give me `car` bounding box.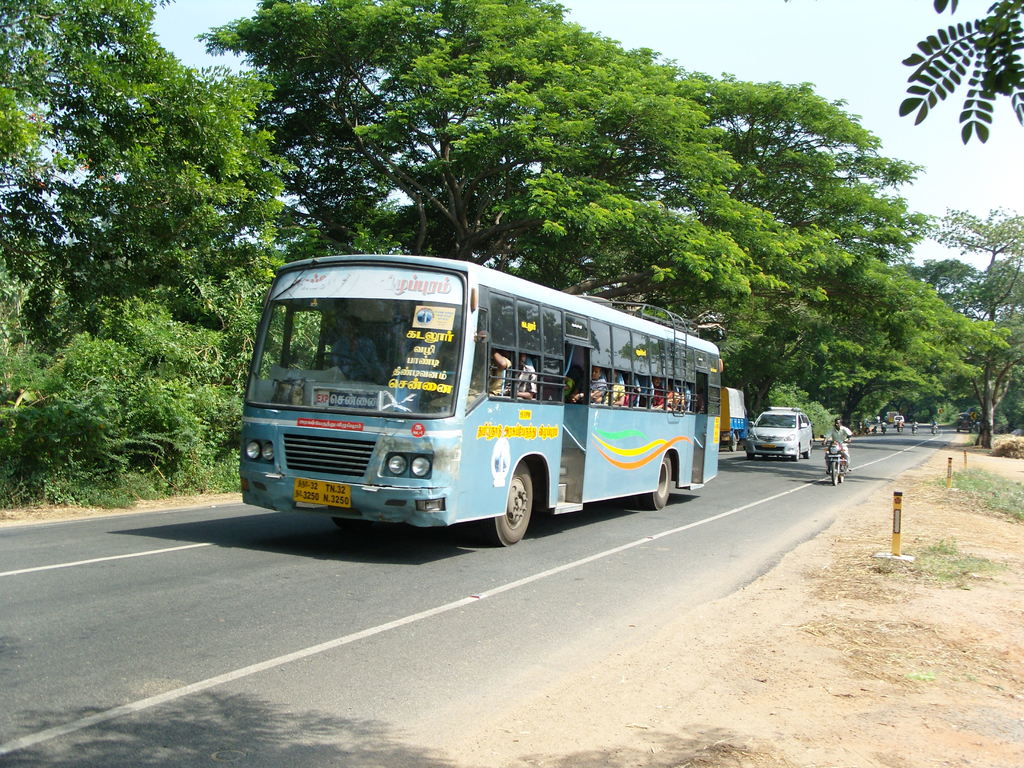
crop(893, 417, 906, 428).
